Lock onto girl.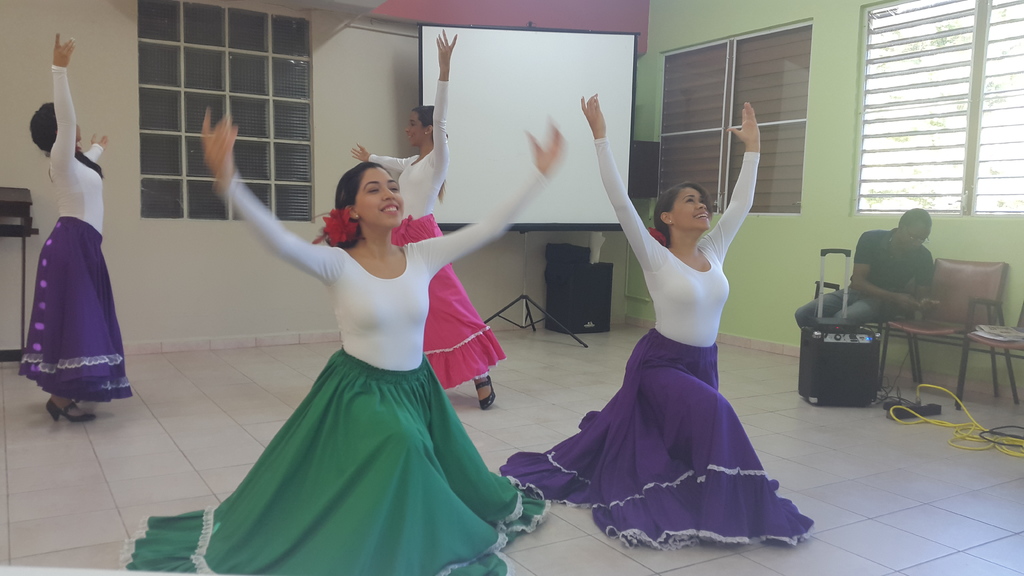
Locked: [left=351, top=28, right=506, bottom=409].
